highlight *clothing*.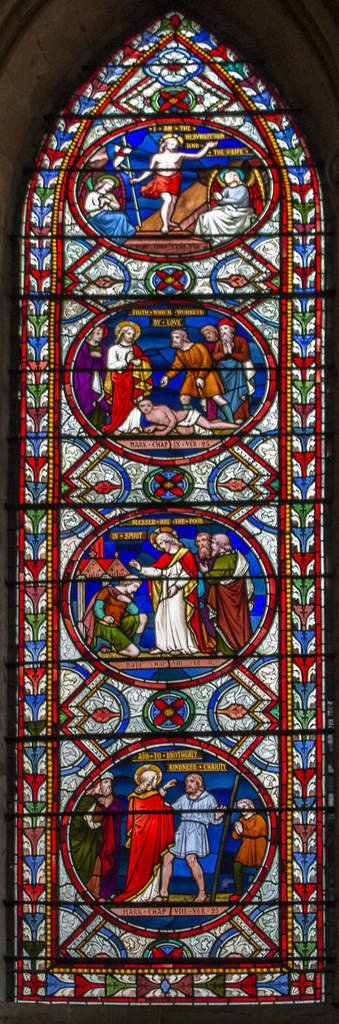
Highlighted region: locate(112, 788, 177, 902).
